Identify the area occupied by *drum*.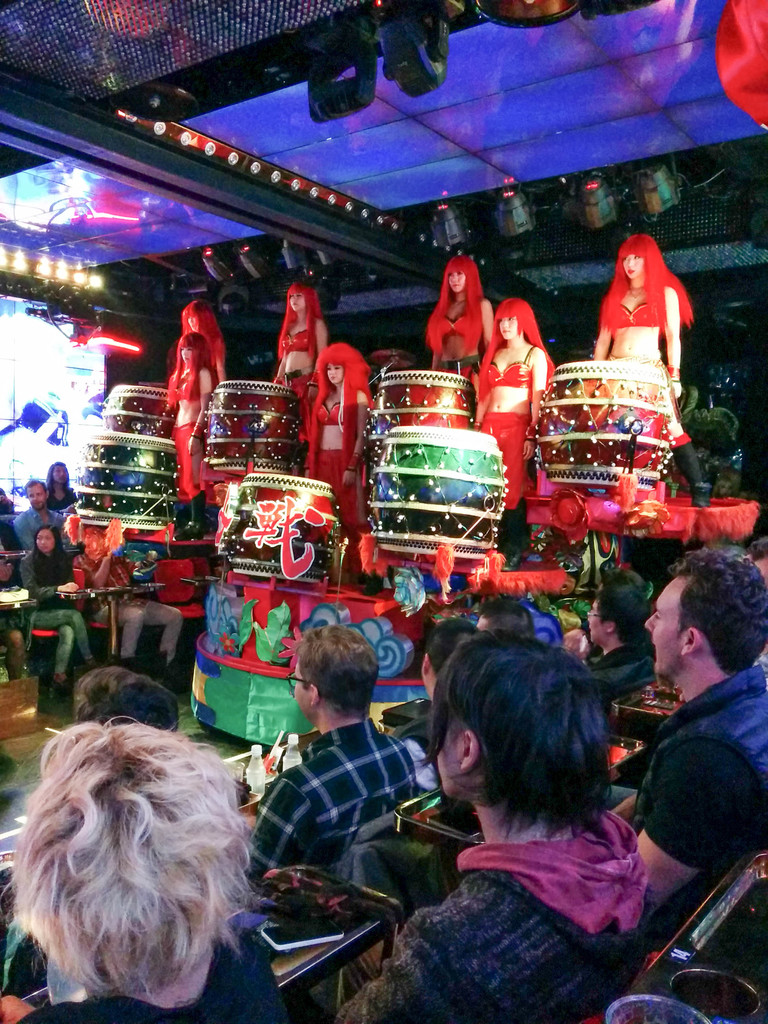
Area: 107:384:175:445.
